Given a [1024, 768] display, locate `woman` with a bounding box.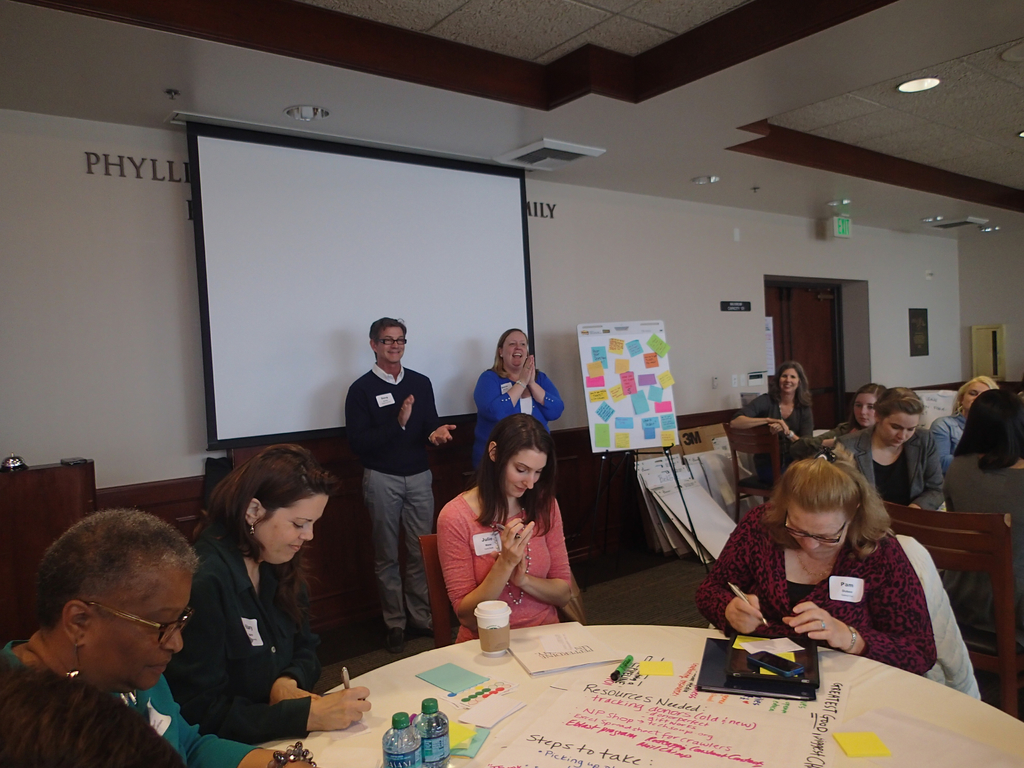
Located: bbox(472, 326, 567, 472).
